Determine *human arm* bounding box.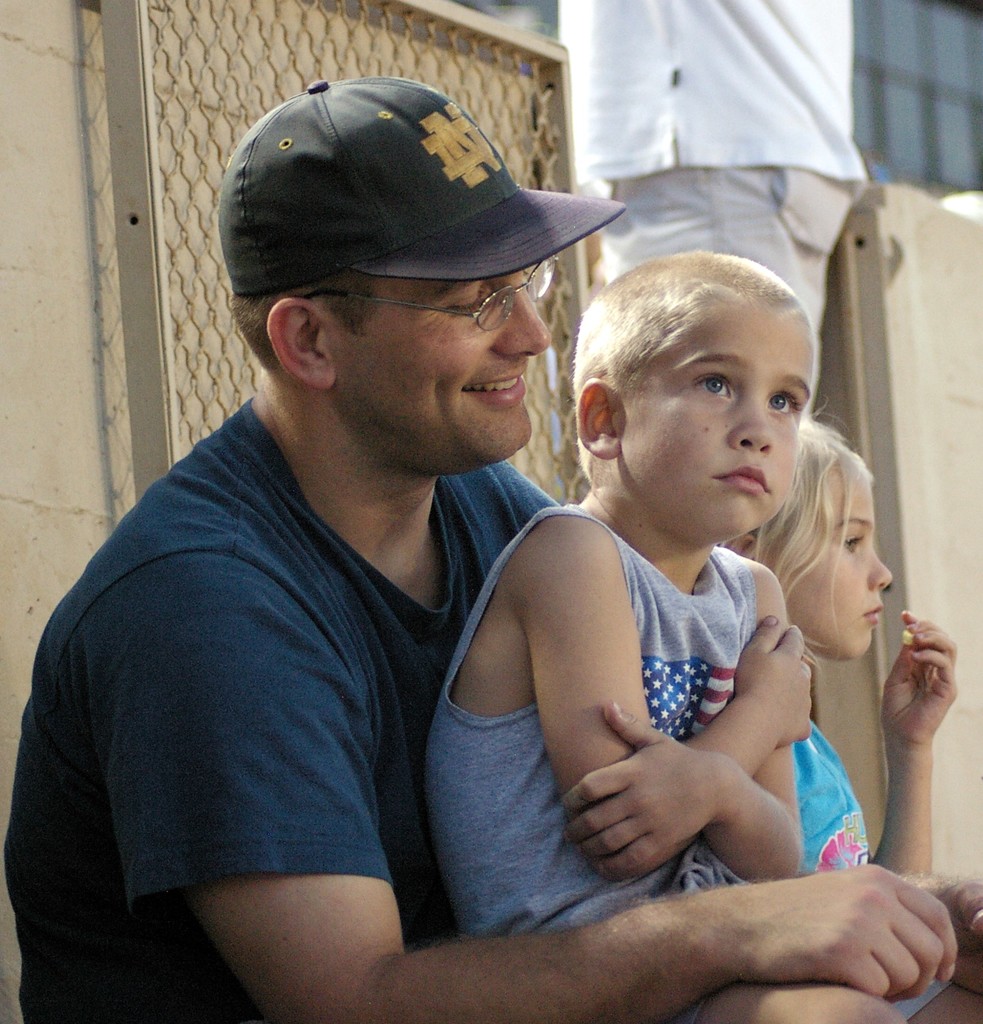
Determined: locate(833, 600, 957, 908).
